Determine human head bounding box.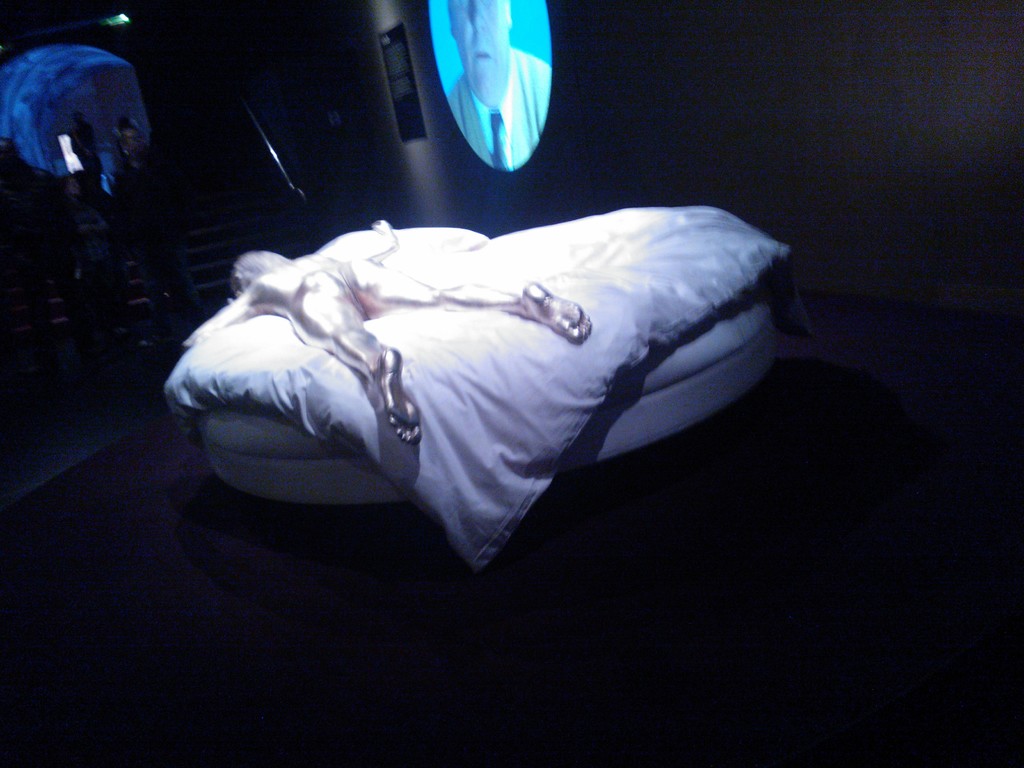
Determined: select_region(447, 0, 509, 107).
